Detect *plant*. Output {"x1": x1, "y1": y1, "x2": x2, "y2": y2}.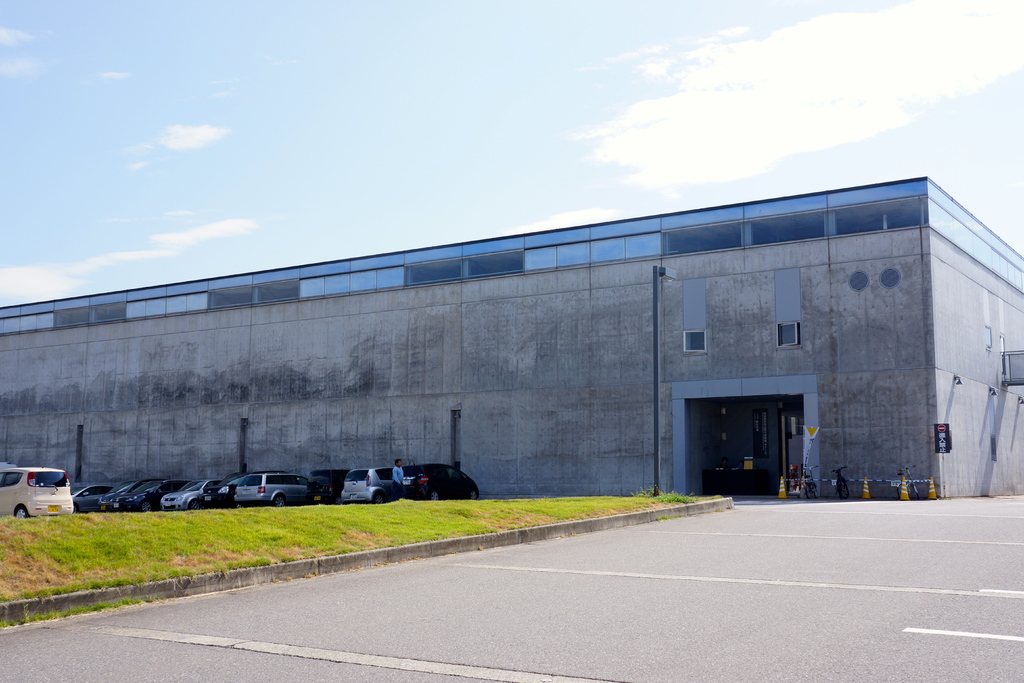
{"x1": 656, "y1": 486, "x2": 701, "y2": 504}.
